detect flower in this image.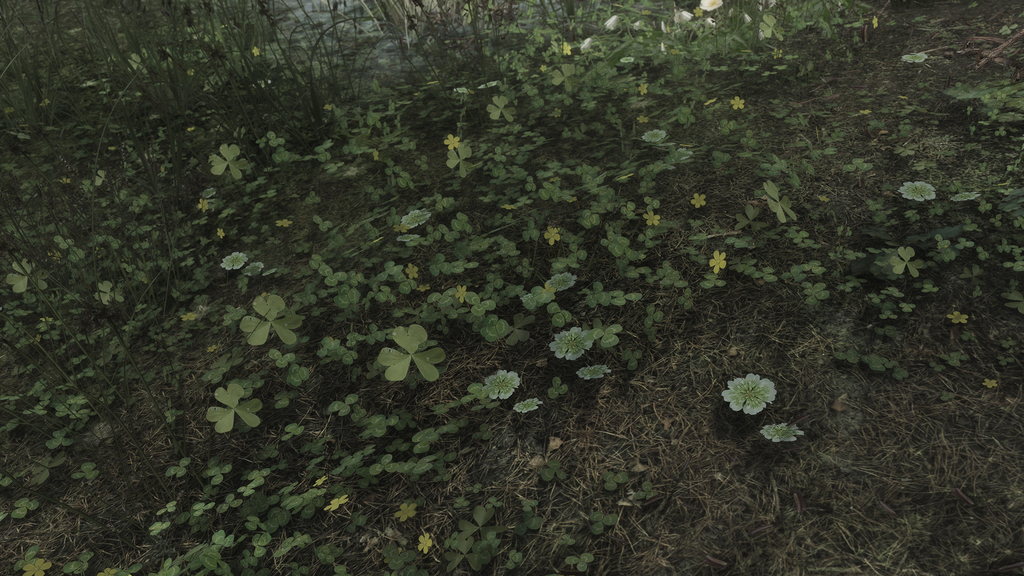
Detection: <bbox>214, 226, 225, 241</bbox>.
